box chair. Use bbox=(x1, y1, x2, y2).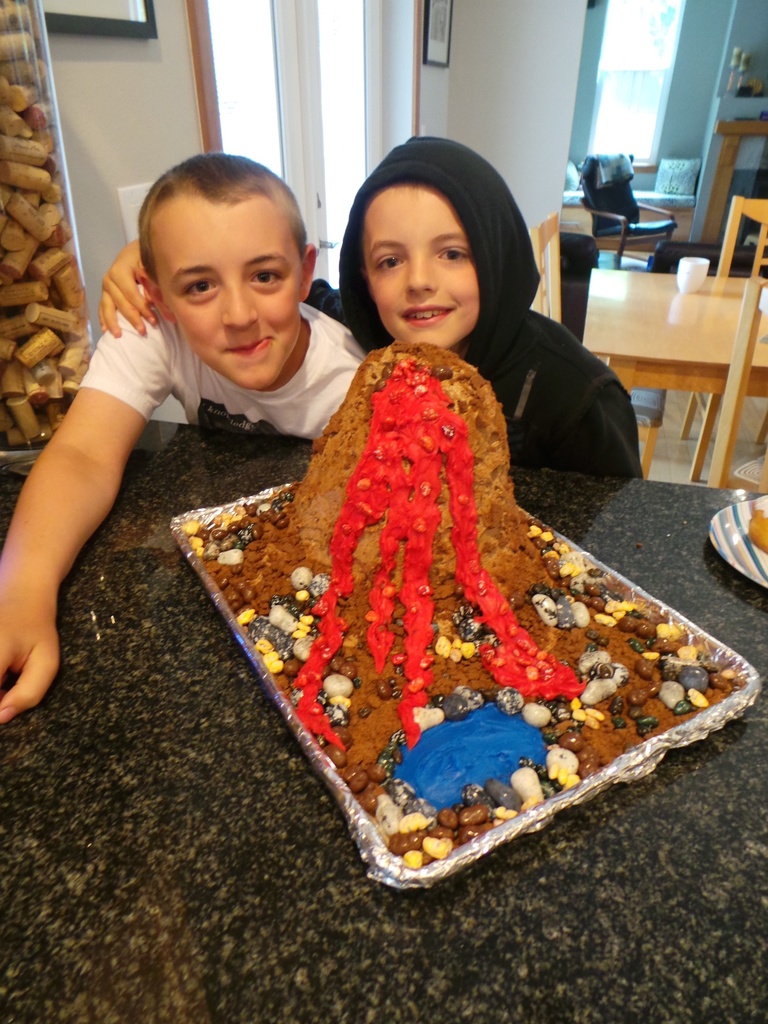
bbox=(576, 154, 677, 273).
